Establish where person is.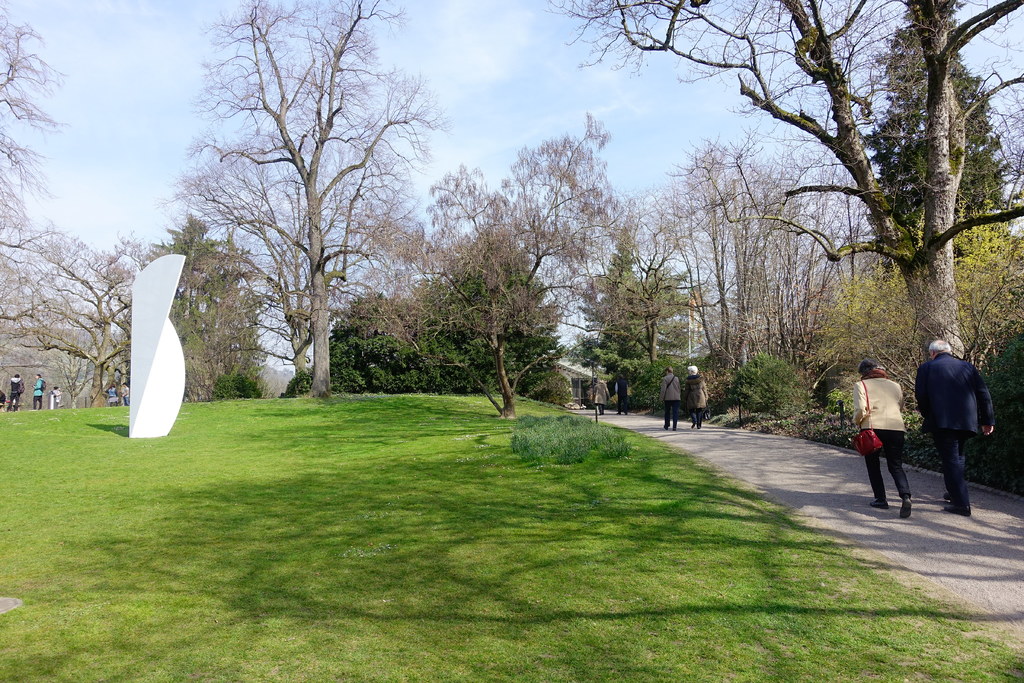
Established at <region>685, 365, 709, 431</region>.
